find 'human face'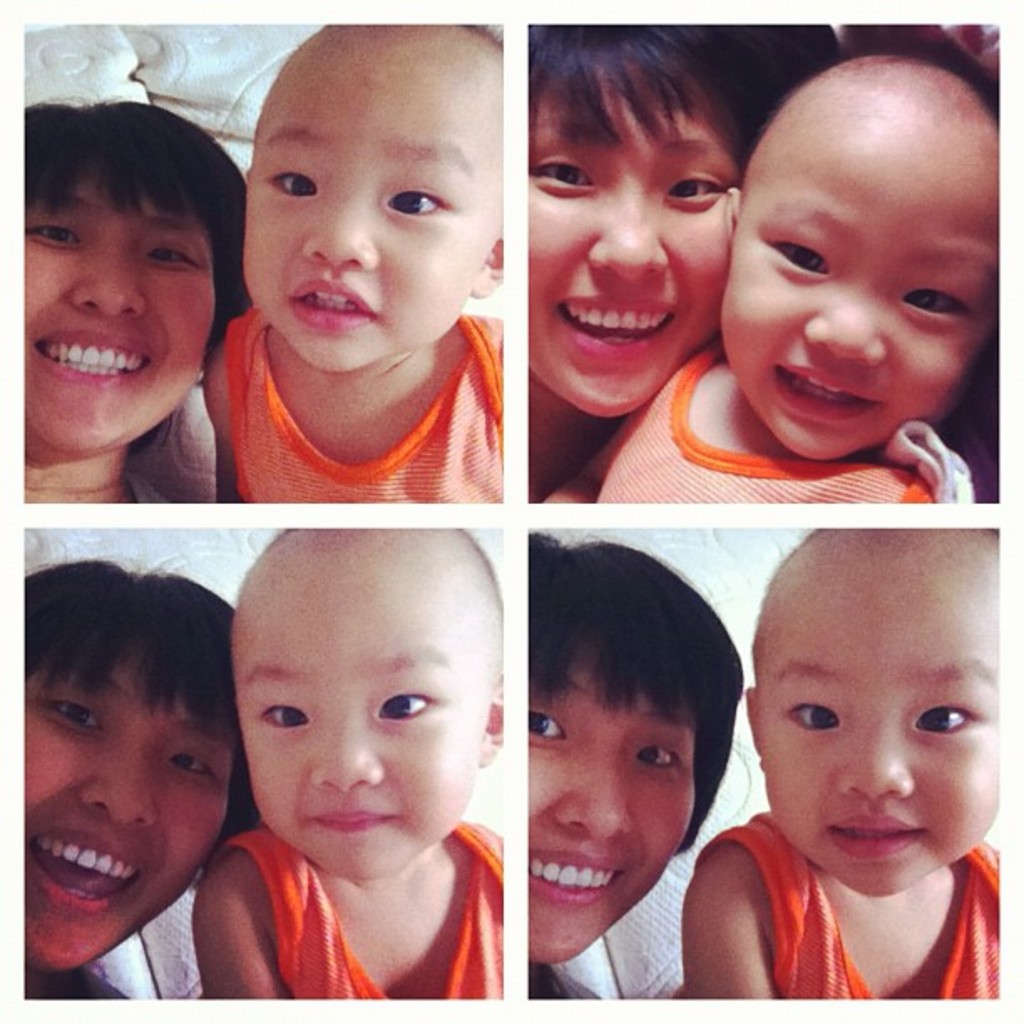
bbox=(23, 641, 236, 980)
